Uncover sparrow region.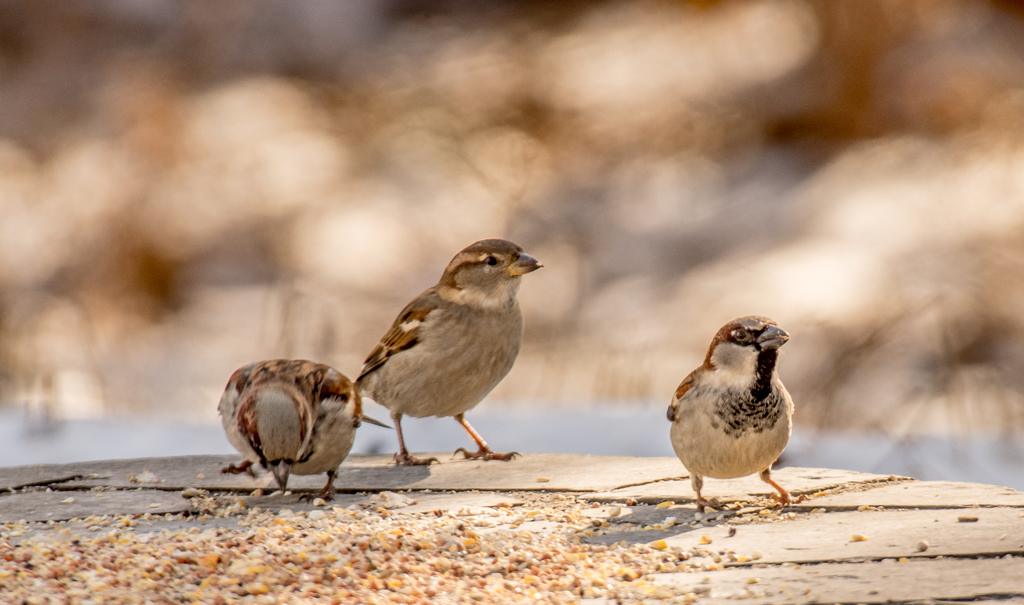
Uncovered: l=351, t=239, r=547, b=461.
